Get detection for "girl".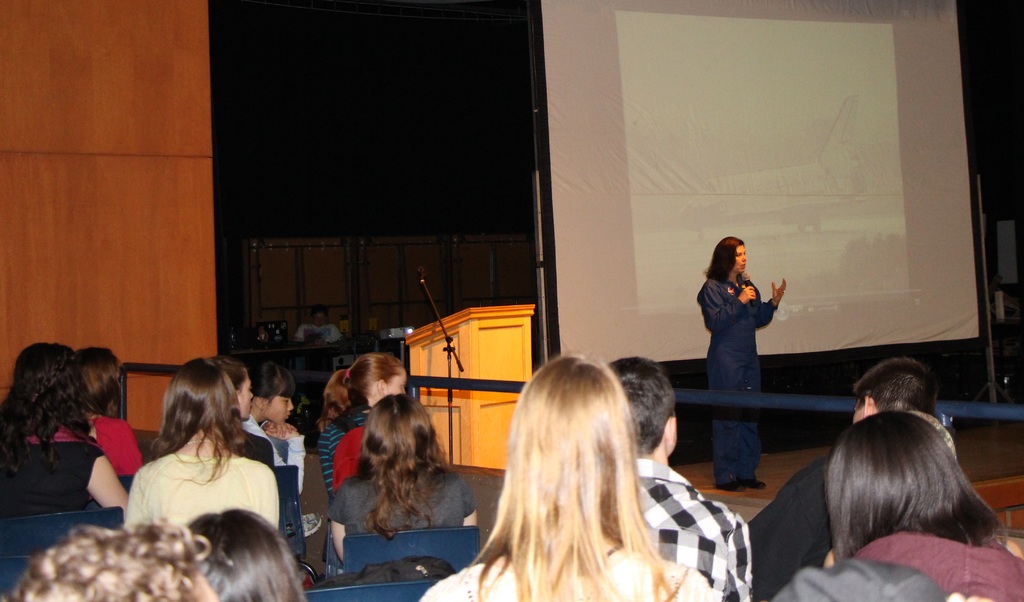
Detection: [188,511,310,601].
